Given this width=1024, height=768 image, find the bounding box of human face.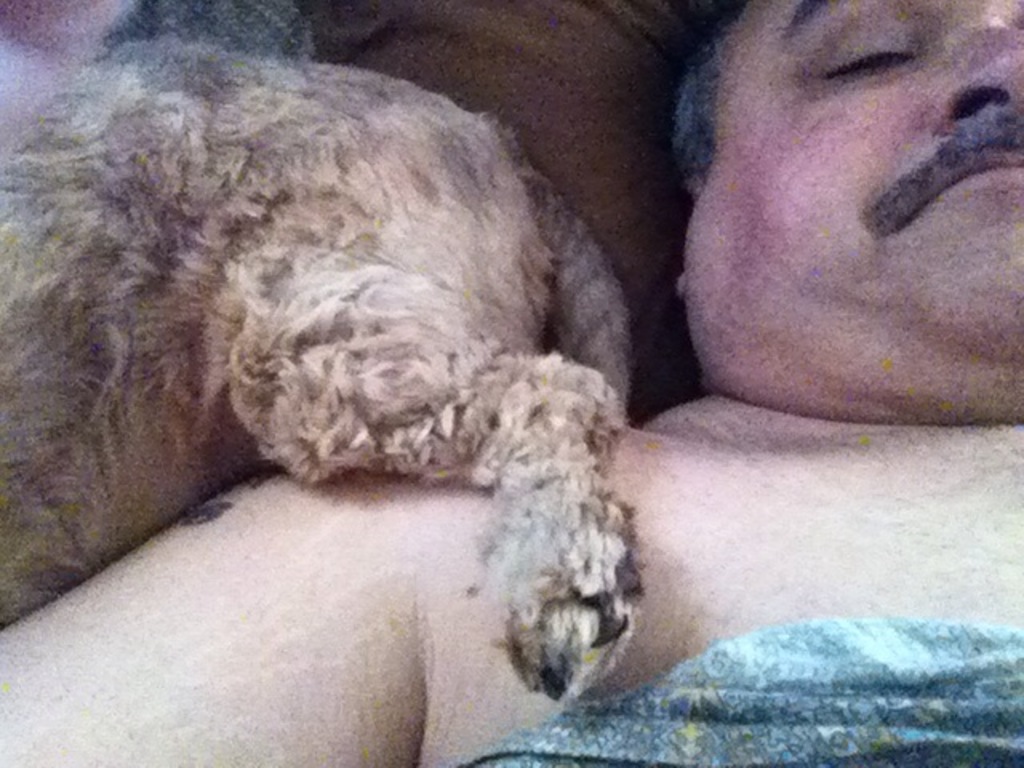
693:0:1022:414.
